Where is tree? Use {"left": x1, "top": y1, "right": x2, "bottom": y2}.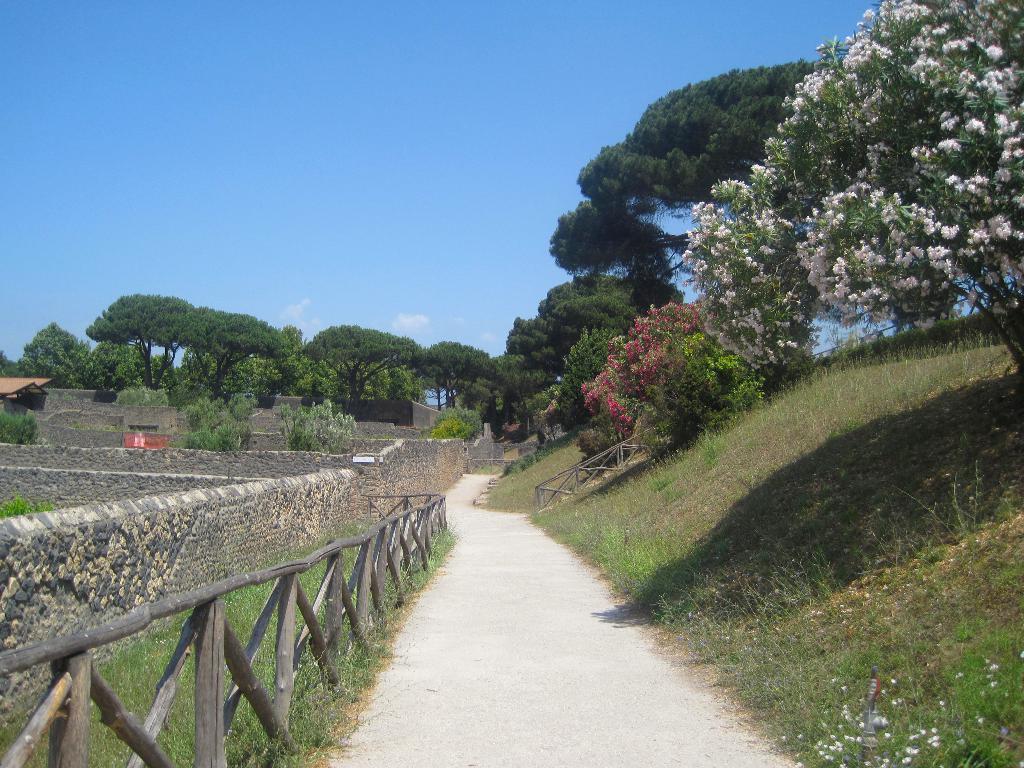
{"left": 493, "top": 264, "right": 681, "bottom": 438}.
